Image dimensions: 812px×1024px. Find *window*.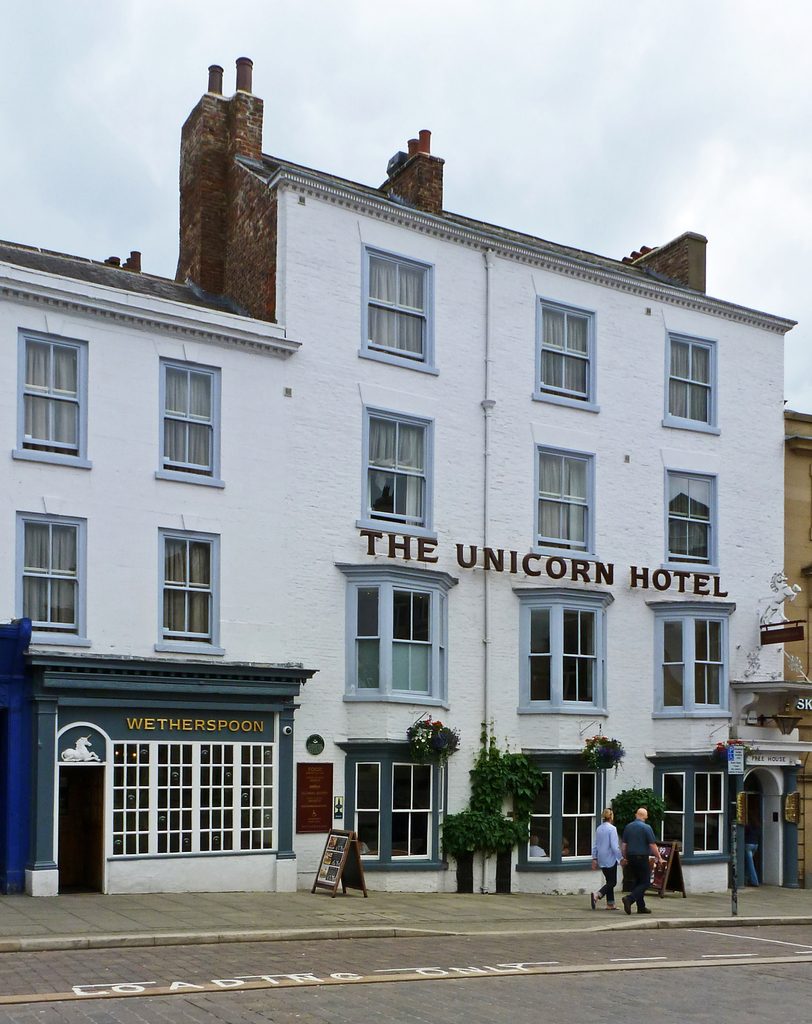
rect(393, 587, 432, 697).
